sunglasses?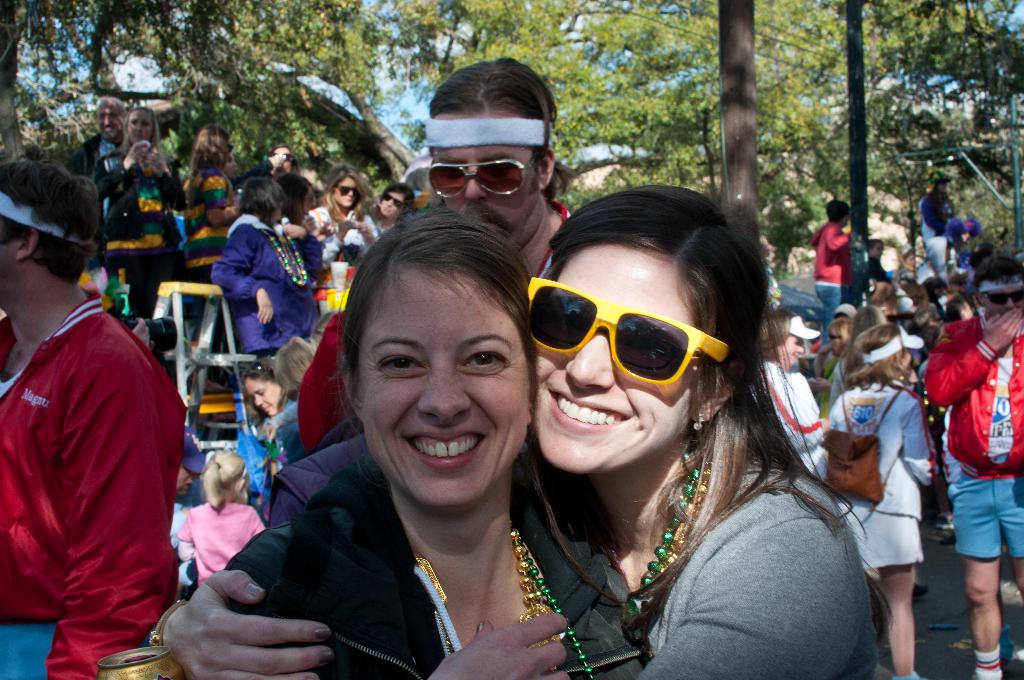
(left=383, top=194, right=406, bottom=218)
